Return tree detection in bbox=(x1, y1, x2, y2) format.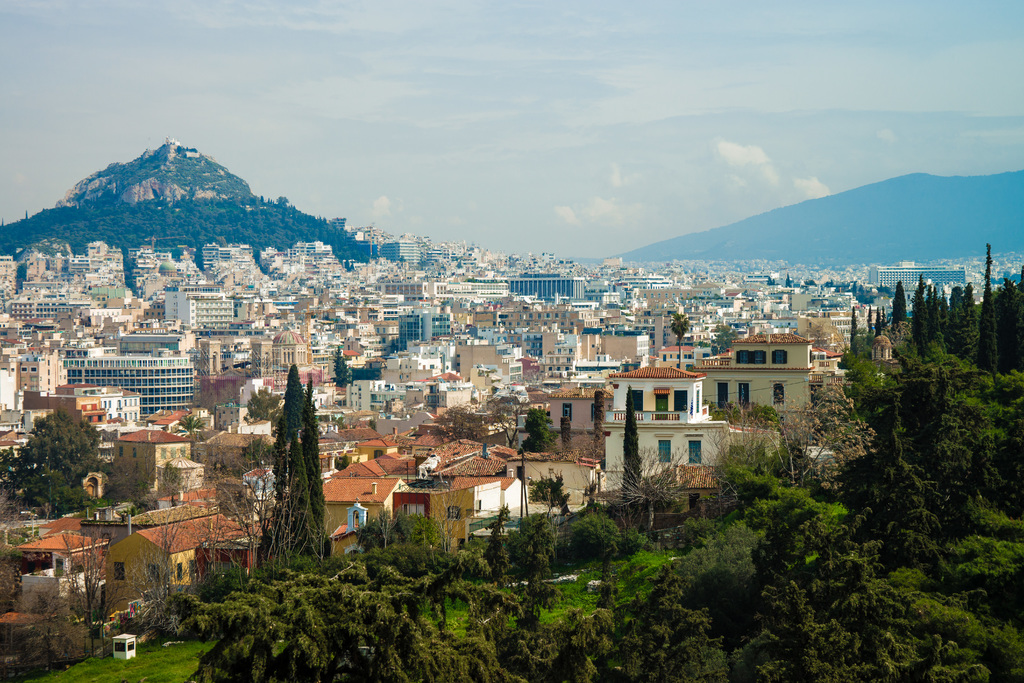
bbox=(324, 316, 339, 322).
